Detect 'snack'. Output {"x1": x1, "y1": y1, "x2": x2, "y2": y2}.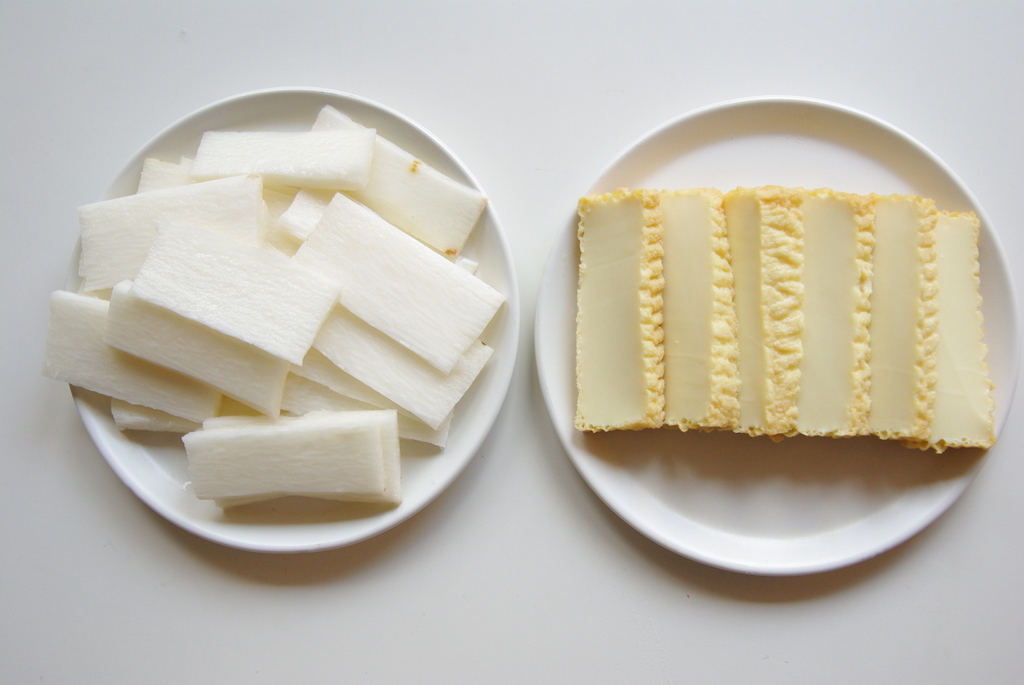
{"x1": 527, "y1": 169, "x2": 978, "y2": 489}.
